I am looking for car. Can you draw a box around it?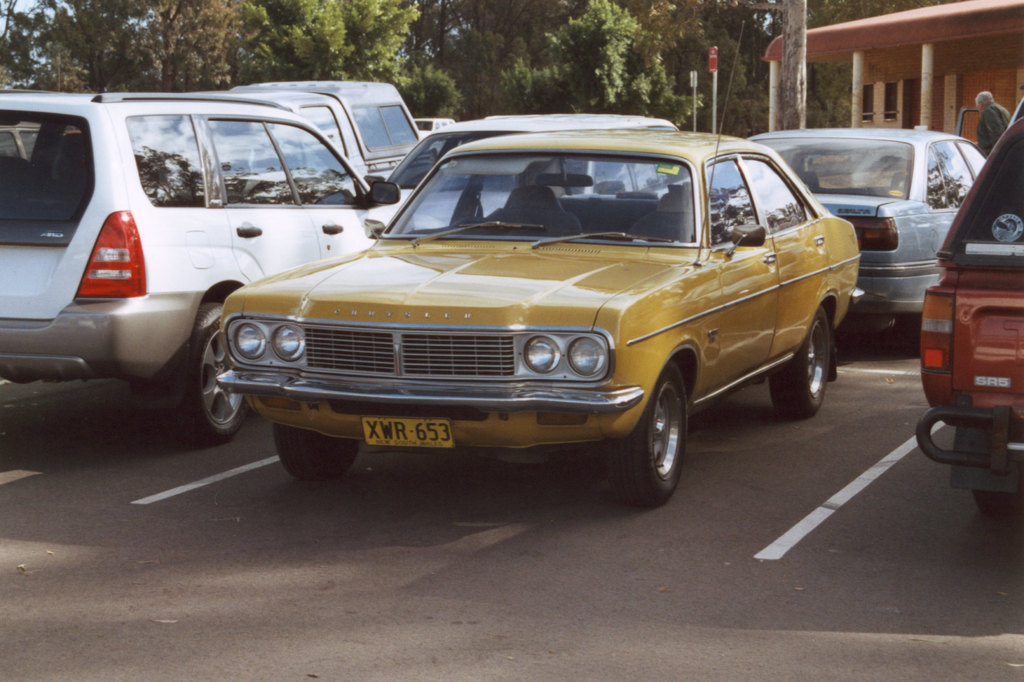
Sure, the bounding box is <box>0,85,454,446</box>.
